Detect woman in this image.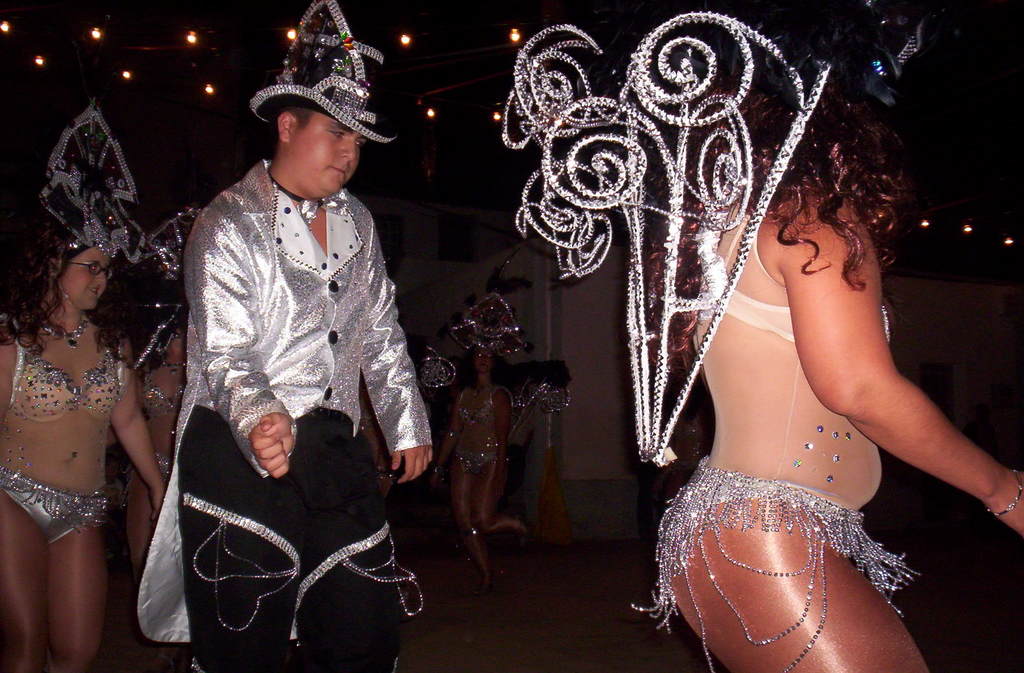
Detection: BBox(102, 208, 216, 578).
